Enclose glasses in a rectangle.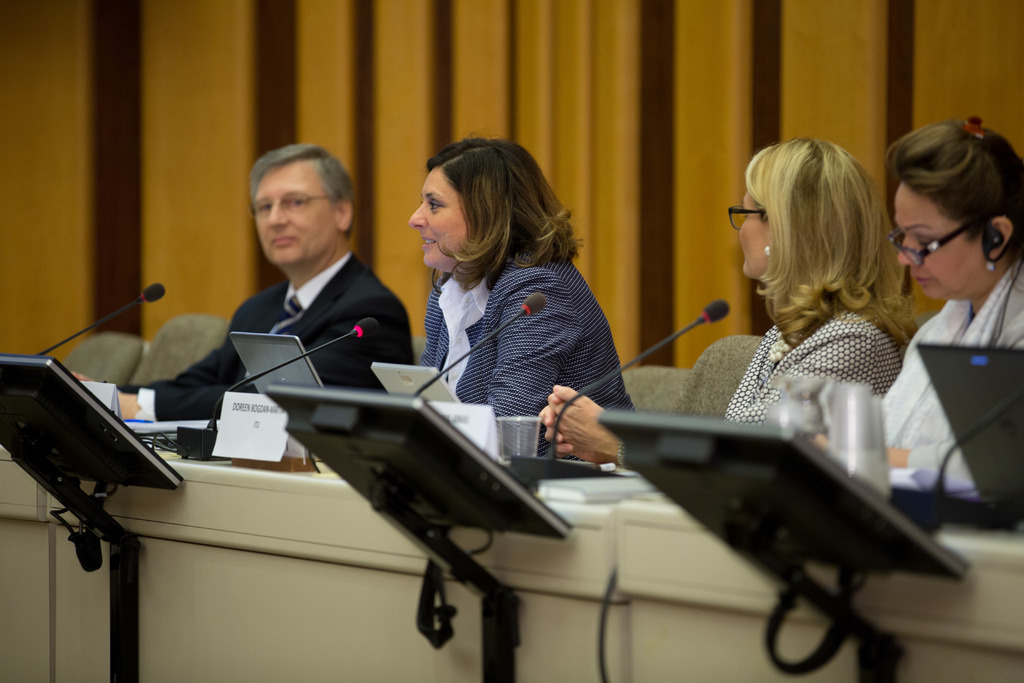
<box>889,218,973,271</box>.
